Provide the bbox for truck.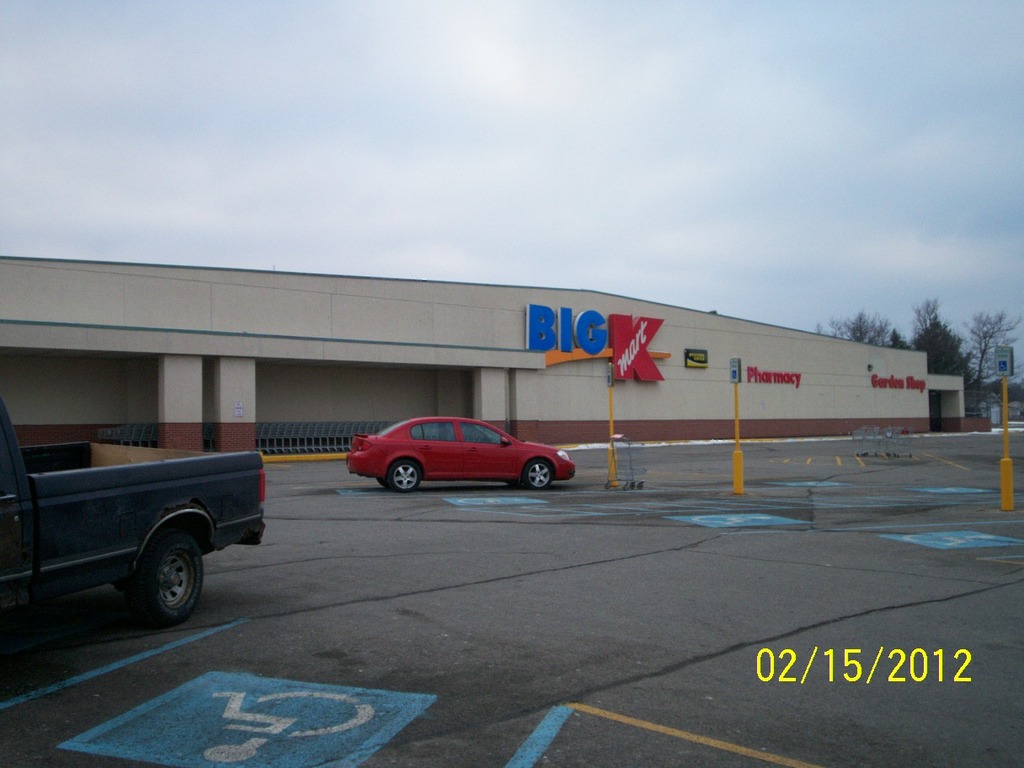
10/437/280/631.
